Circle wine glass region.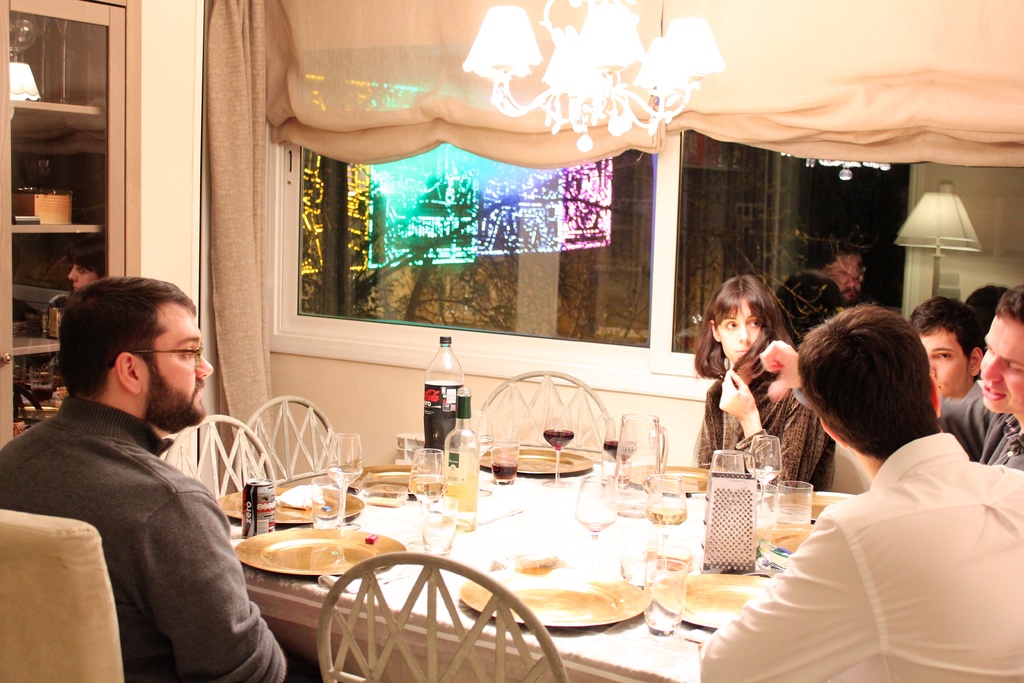
Region: rect(577, 475, 619, 552).
